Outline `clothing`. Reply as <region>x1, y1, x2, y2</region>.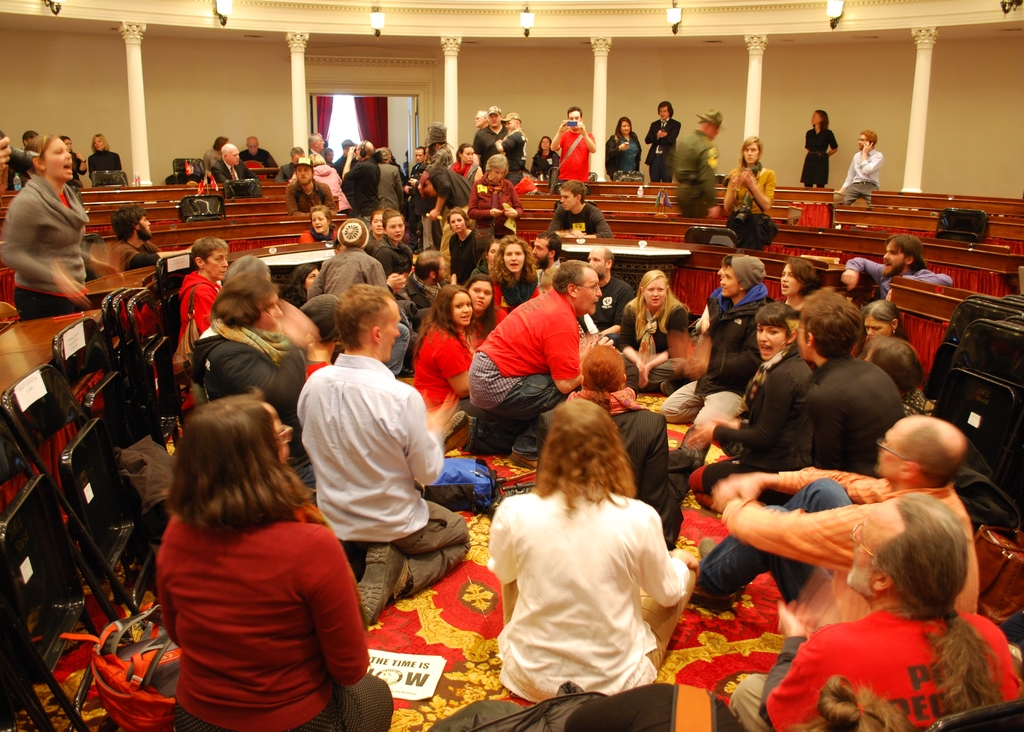
<region>778, 338, 911, 439</region>.
